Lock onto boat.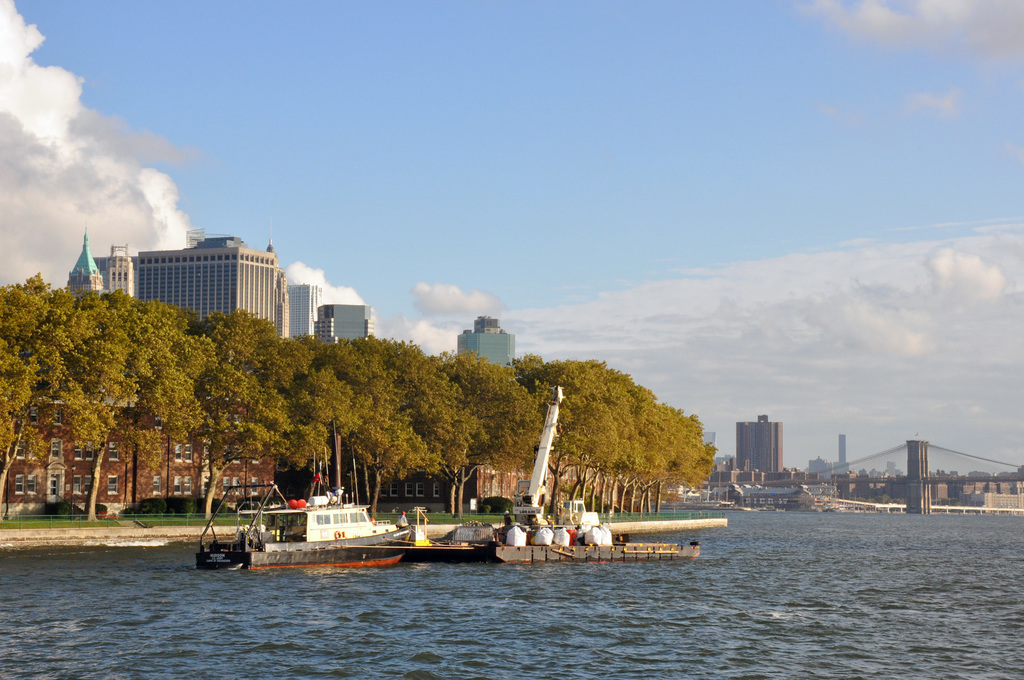
Locked: <box>402,498,703,562</box>.
